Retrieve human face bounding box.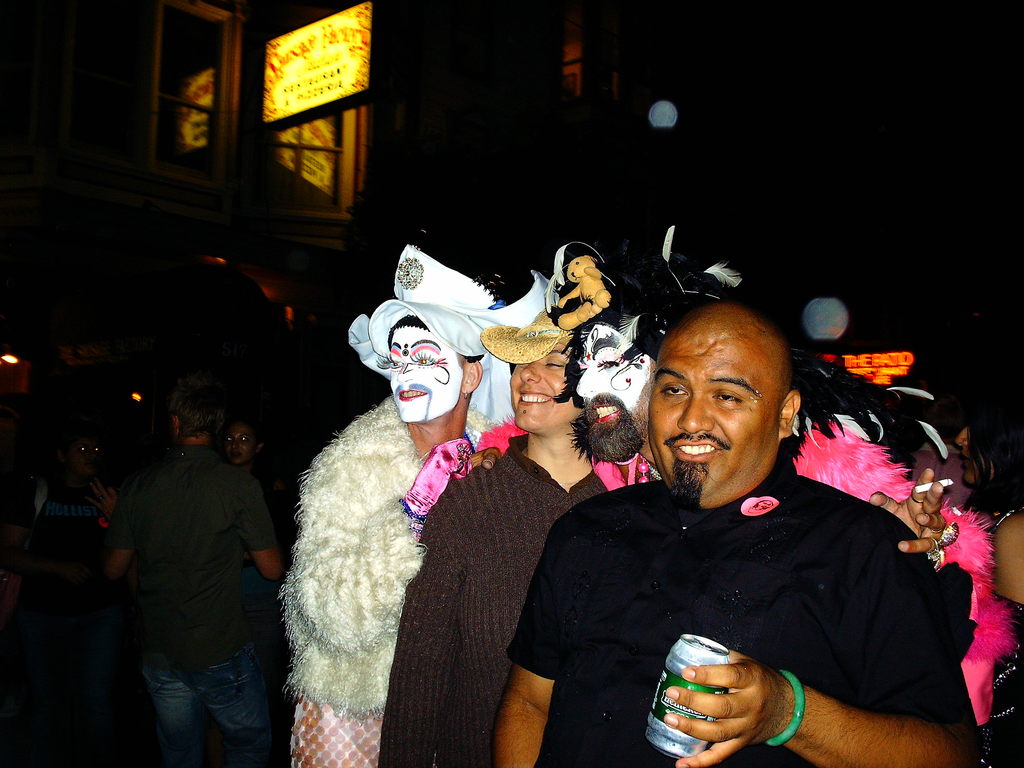
Bounding box: bbox=[383, 326, 463, 424].
